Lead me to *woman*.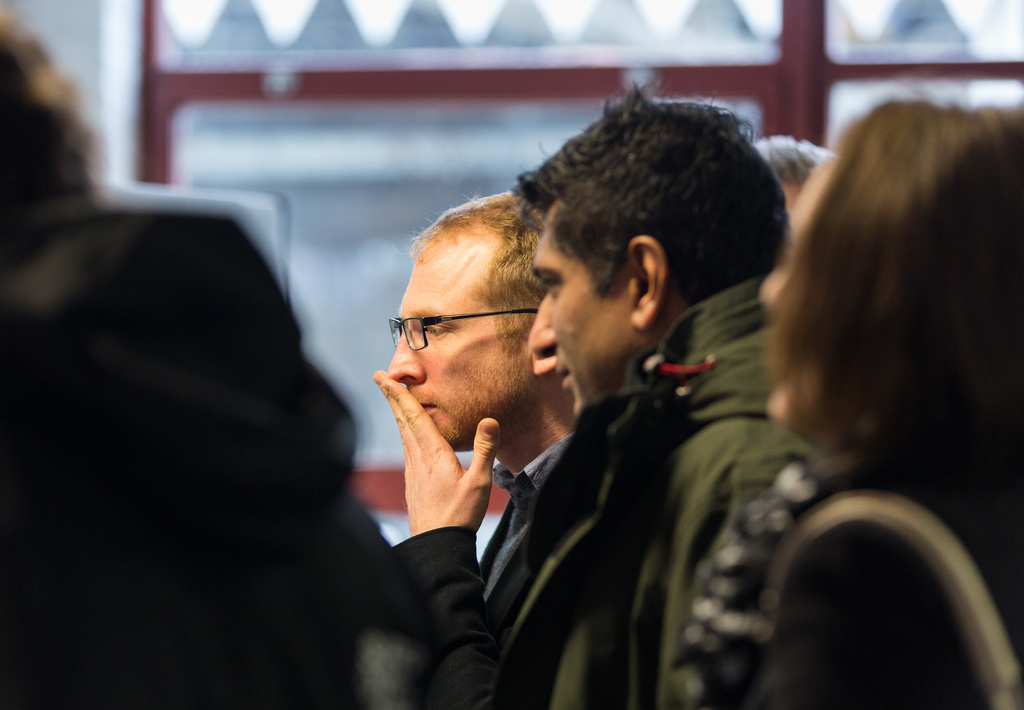
Lead to [740,83,1023,661].
